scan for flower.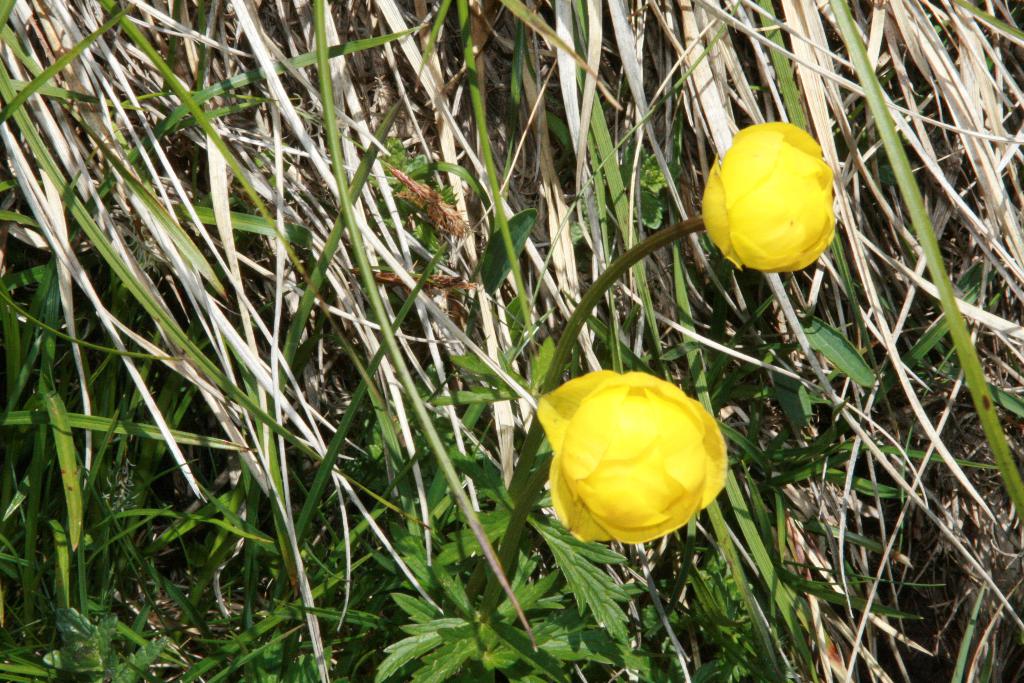
Scan result: 692, 118, 845, 273.
